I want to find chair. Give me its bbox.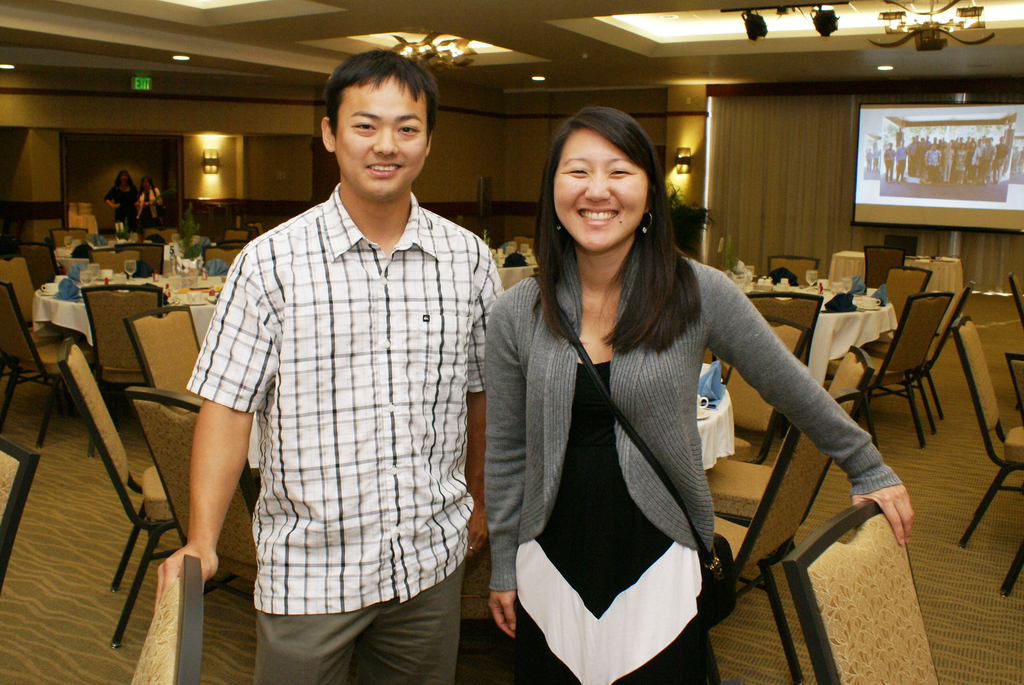
bbox(125, 386, 266, 602).
